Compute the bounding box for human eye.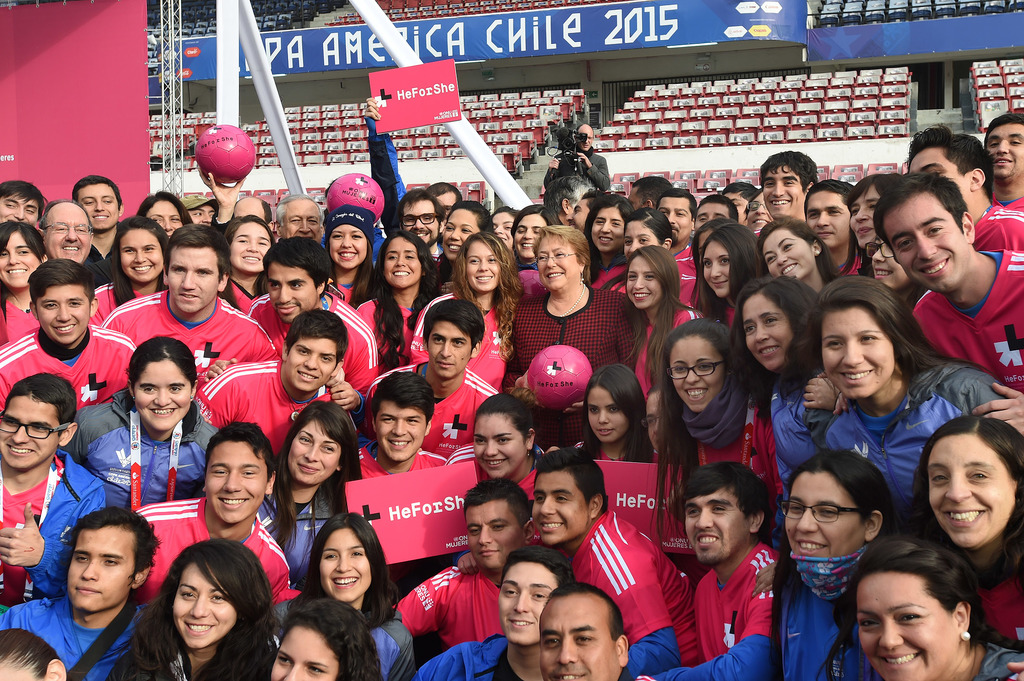
x1=700 y1=215 x2=707 y2=223.
